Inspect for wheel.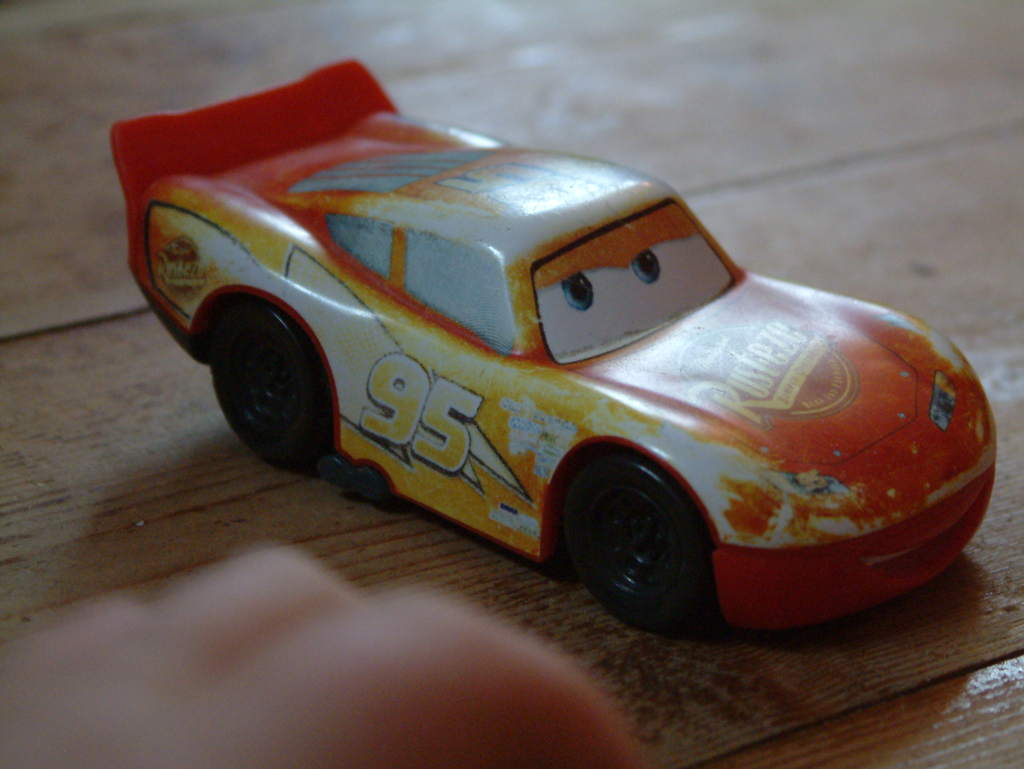
Inspection: <box>575,457,705,633</box>.
